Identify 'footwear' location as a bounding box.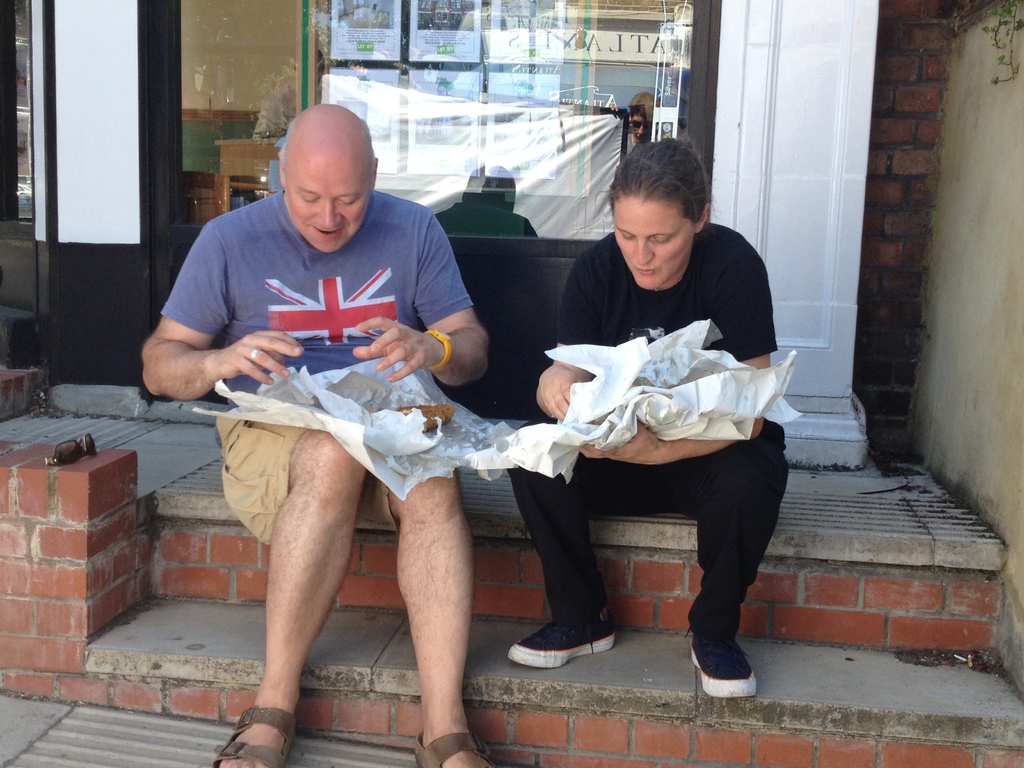
209:704:300:767.
